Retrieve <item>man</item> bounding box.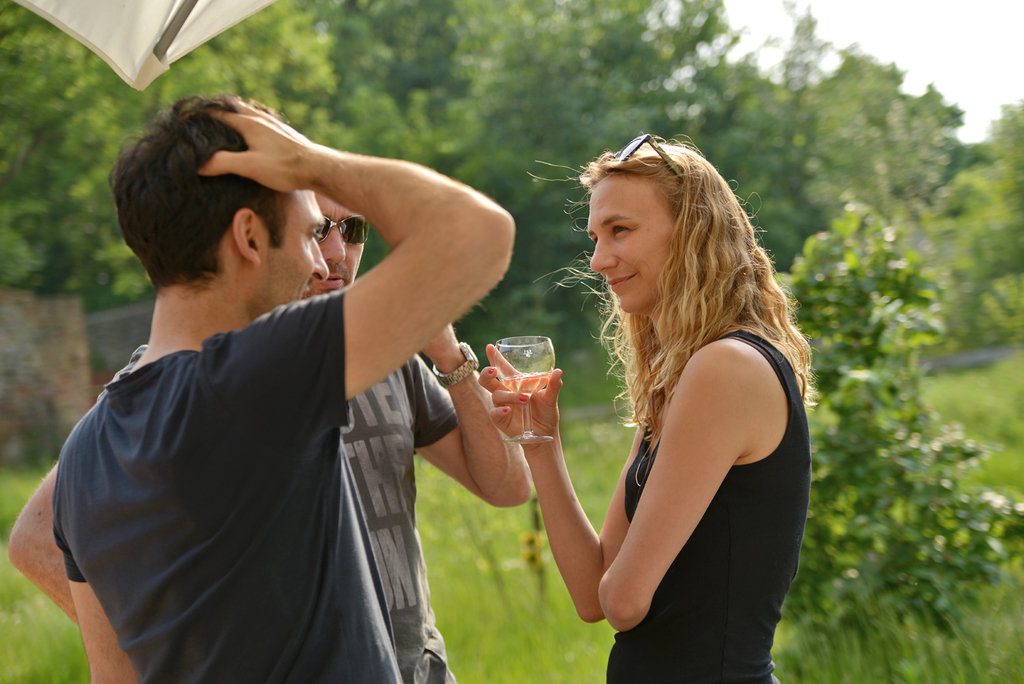
Bounding box: select_region(10, 186, 541, 683).
